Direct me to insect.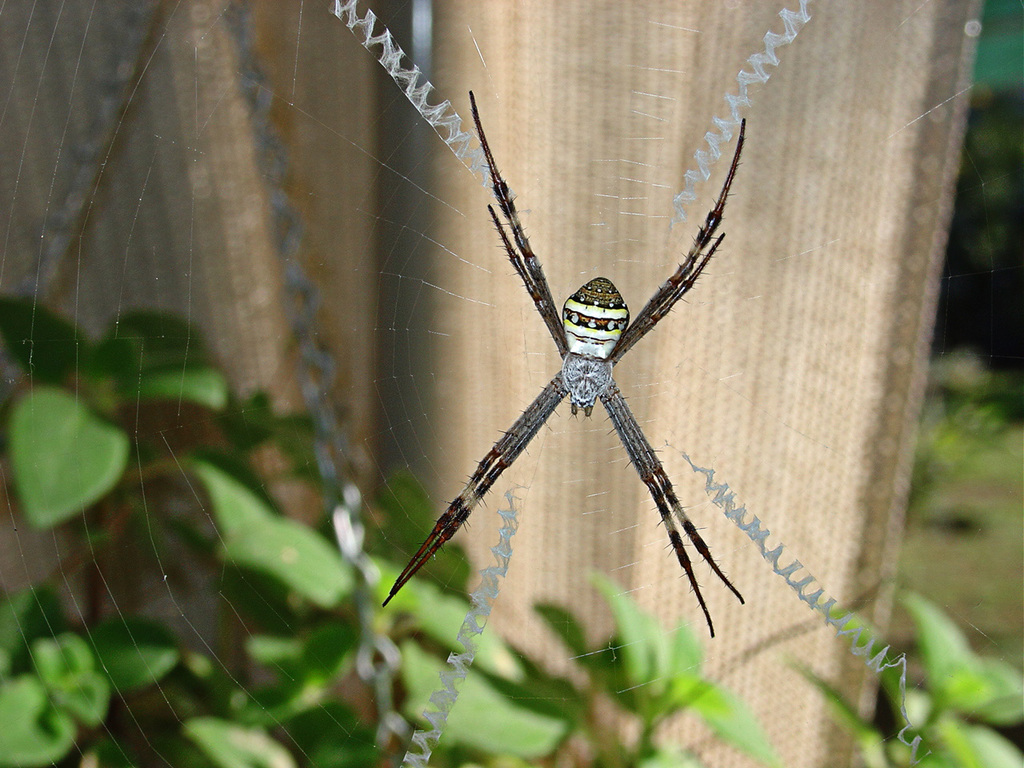
Direction: {"x1": 382, "y1": 94, "x2": 747, "y2": 638}.
